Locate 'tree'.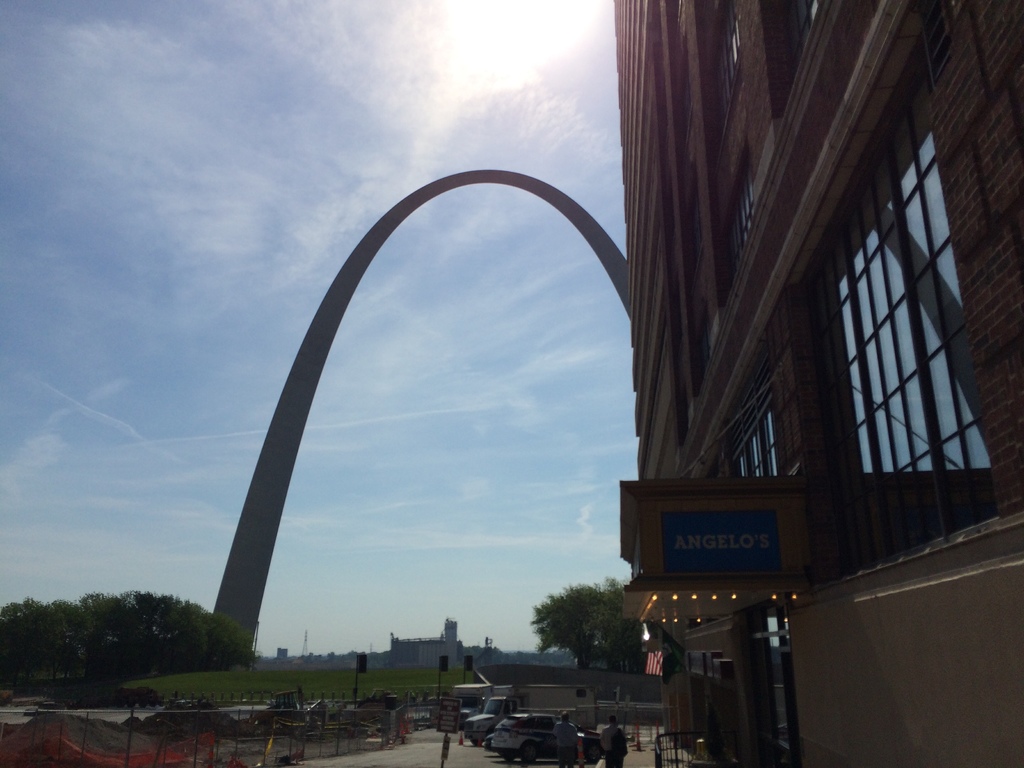
Bounding box: x1=0, y1=593, x2=83, y2=696.
